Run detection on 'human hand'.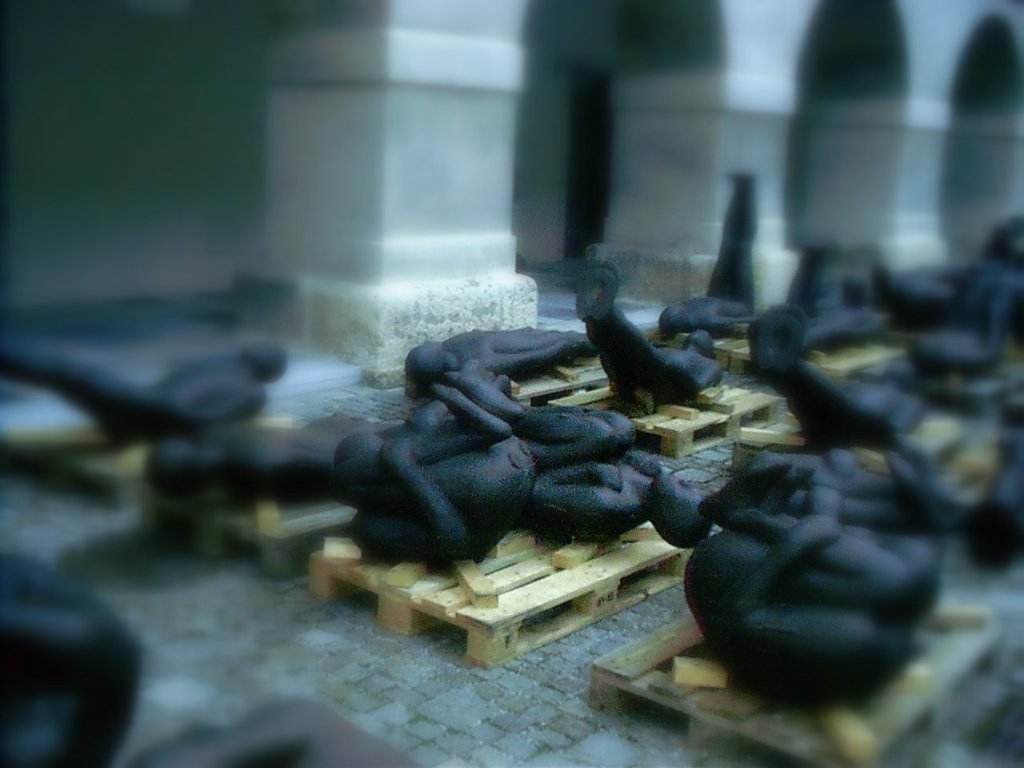
Result: bbox=[823, 446, 865, 478].
